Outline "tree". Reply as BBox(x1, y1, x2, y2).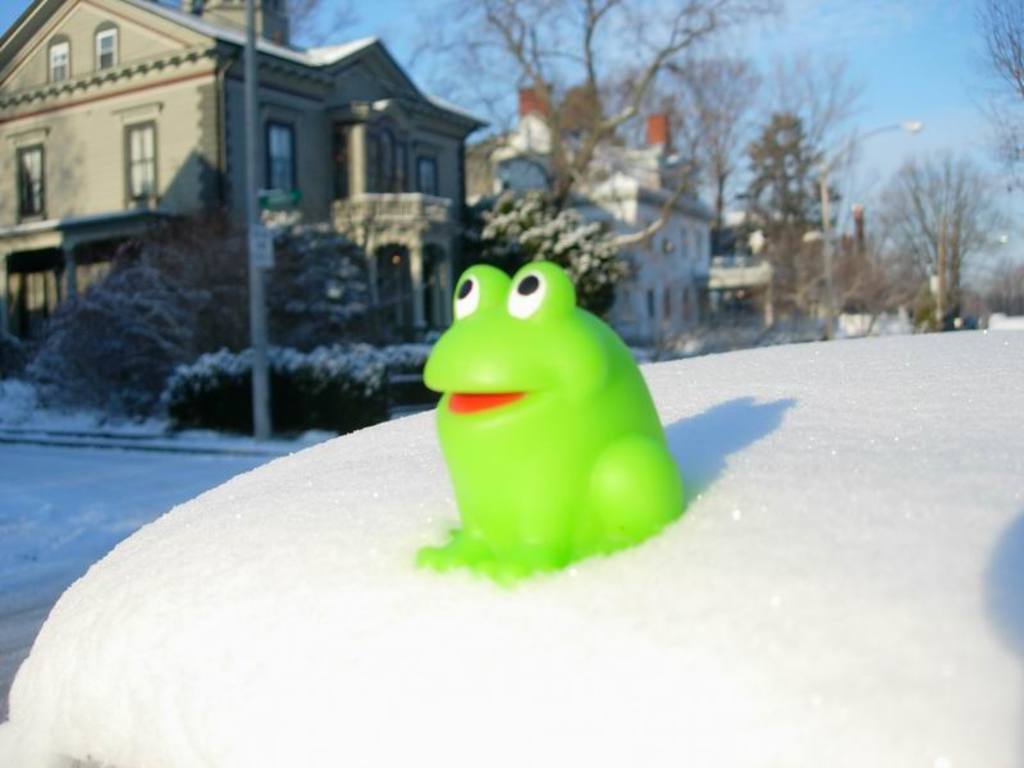
BBox(460, 188, 636, 310).
